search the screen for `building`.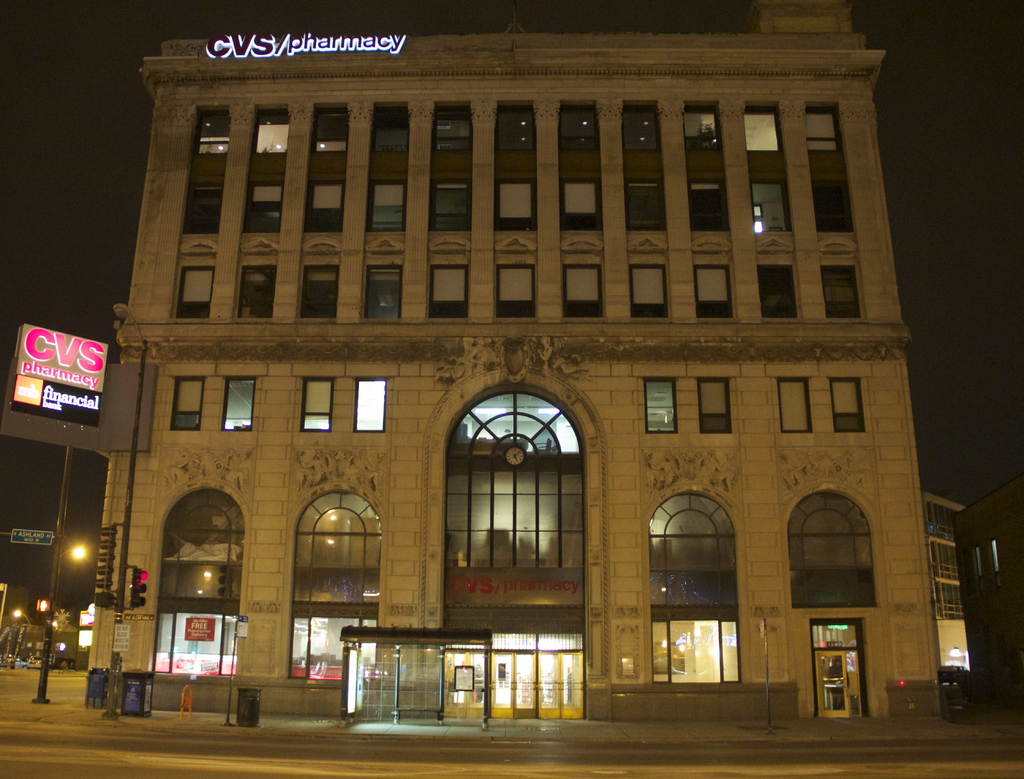
Found at (x1=957, y1=475, x2=1023, y2=719).
